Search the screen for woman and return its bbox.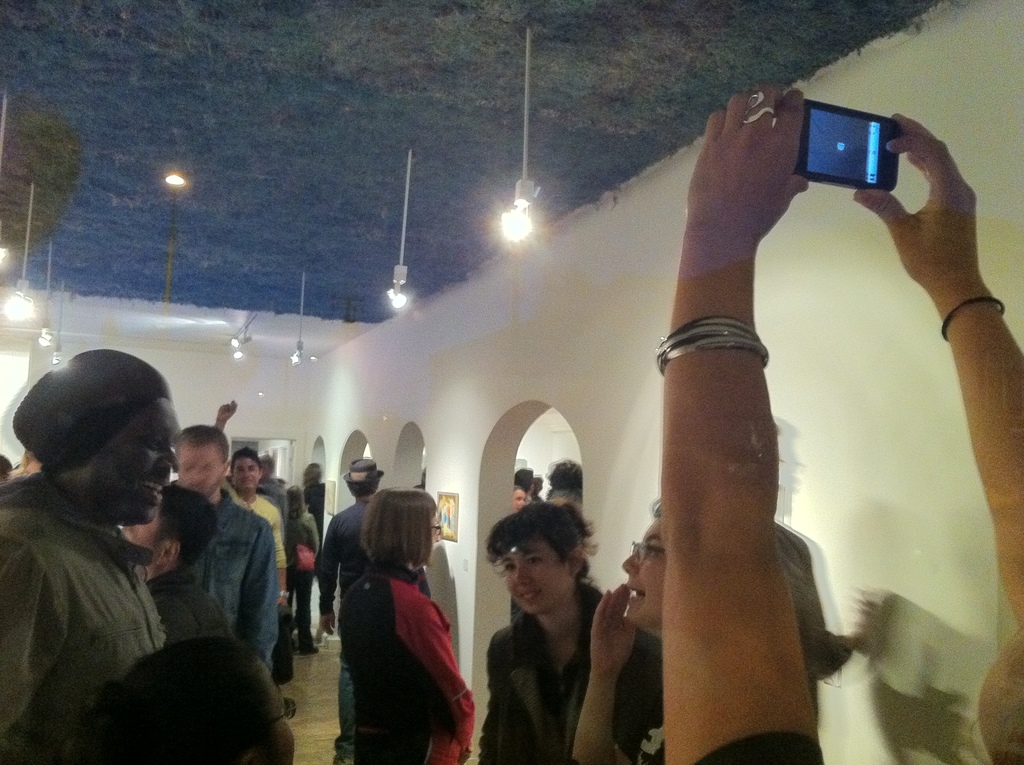
Found: 569:503:684:764.
